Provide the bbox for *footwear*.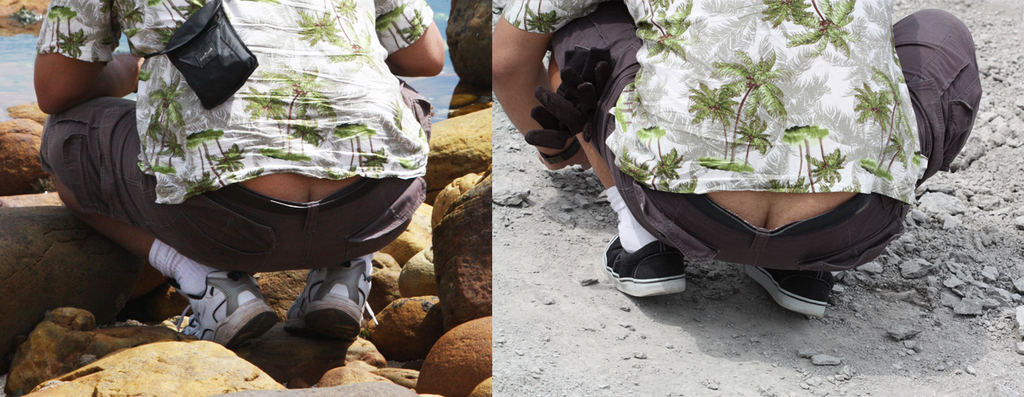
(744,271,832,318).
